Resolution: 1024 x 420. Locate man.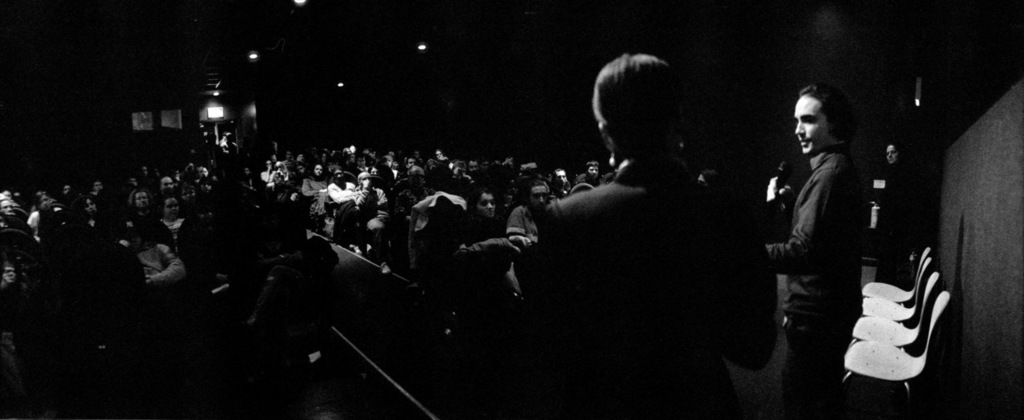
x1=540 y1=57 x2=734 y2=419.
